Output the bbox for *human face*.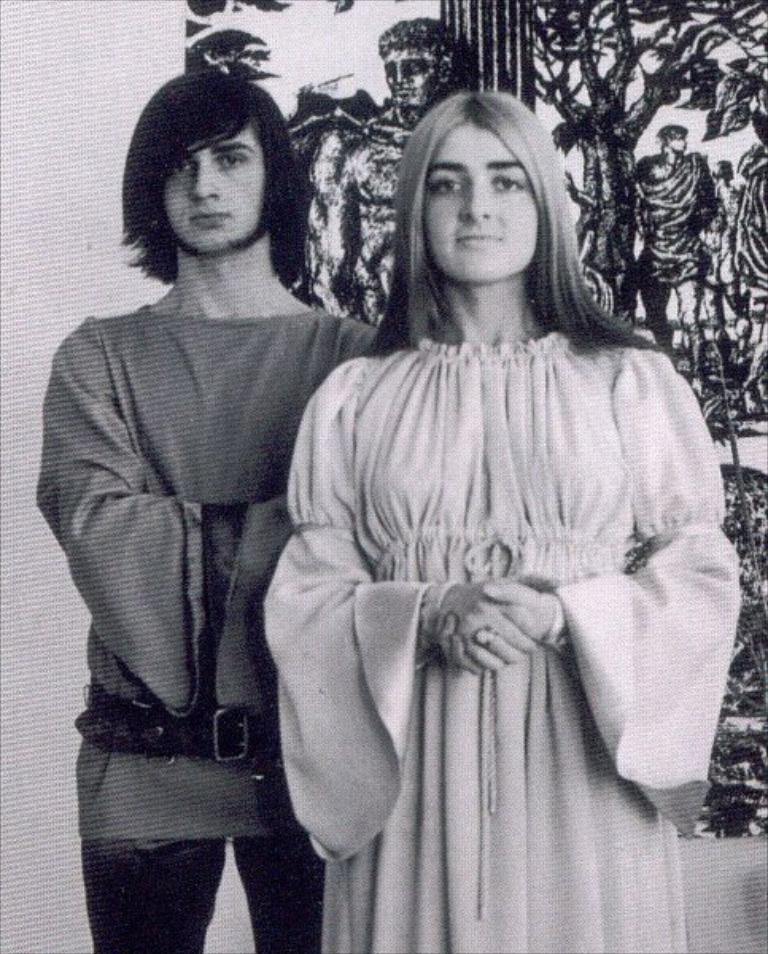
[425,118,547,286].
